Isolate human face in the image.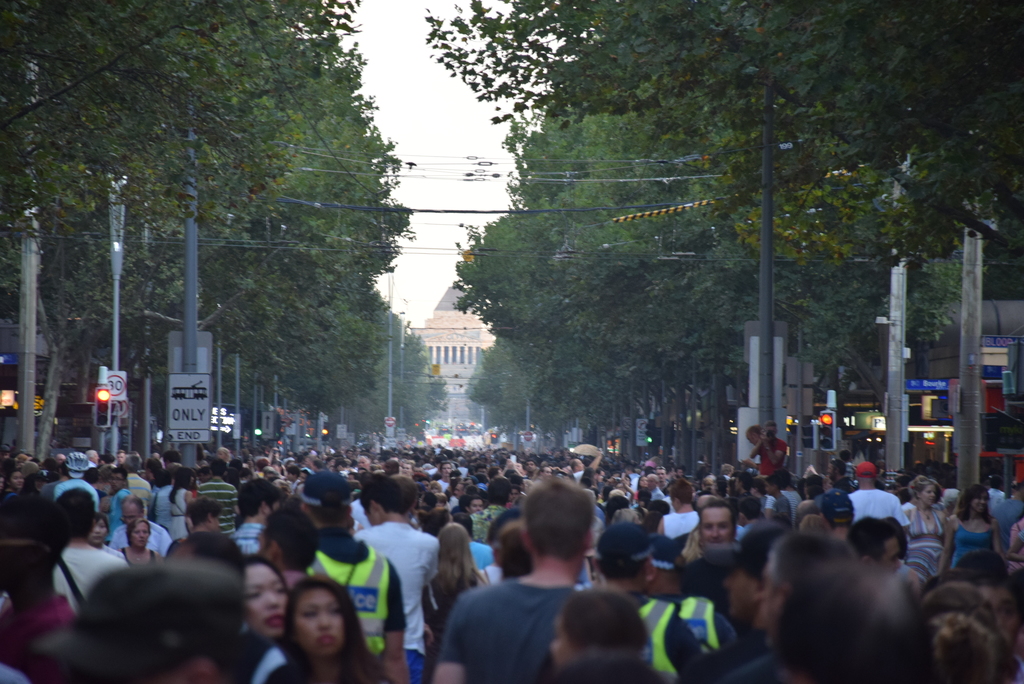
Isolated region: x1=917 y1=479 x2=938 y2=511.
